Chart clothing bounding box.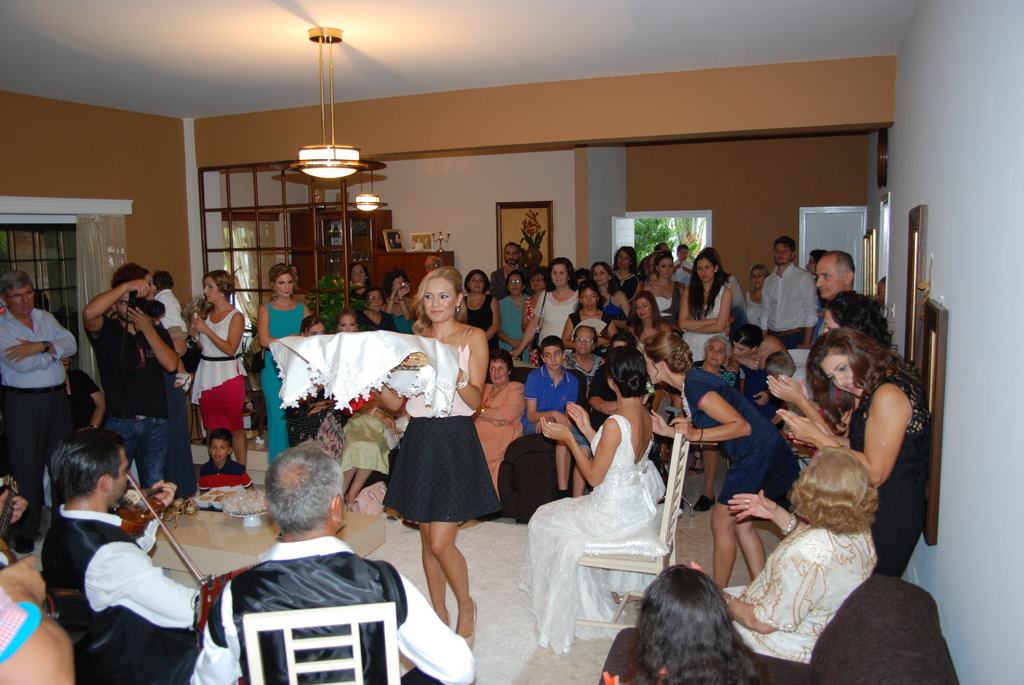
Charted: [left=735, top=349, right=763, bottom=416].
